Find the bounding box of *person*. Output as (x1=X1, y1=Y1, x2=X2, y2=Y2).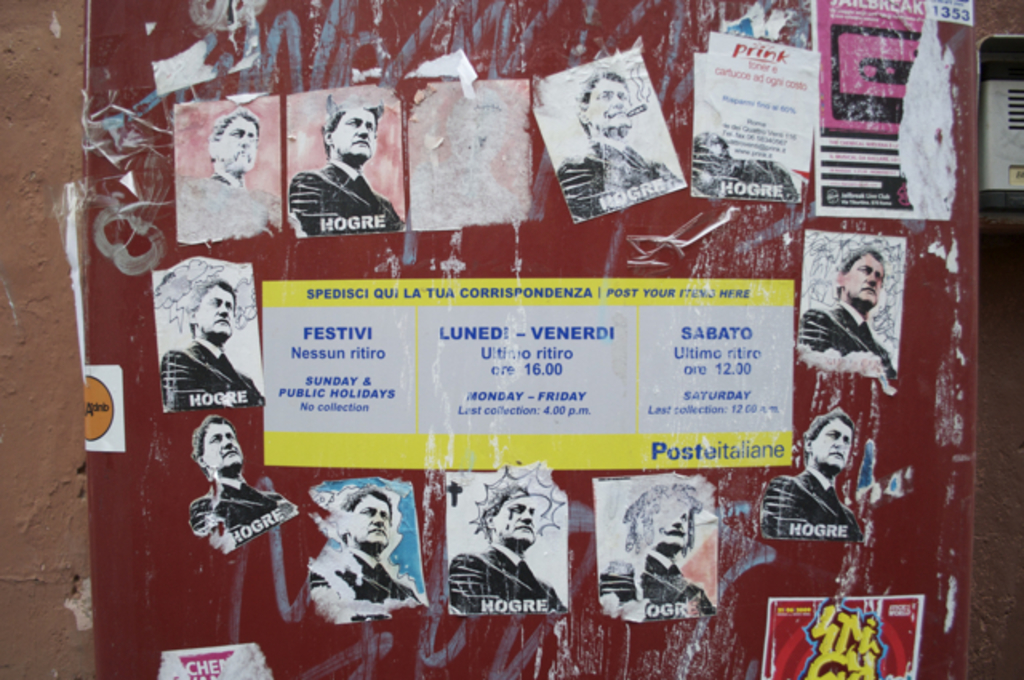
(x1=165, y1=282, x2=261, y2=410).
